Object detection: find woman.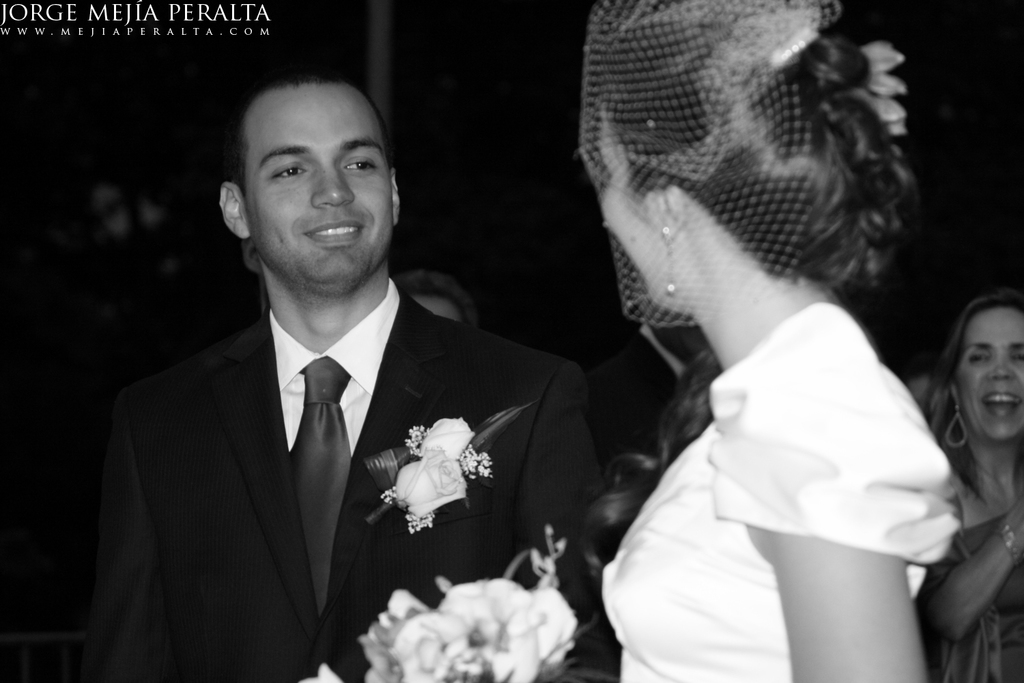
922, 301, 1023, 682.
